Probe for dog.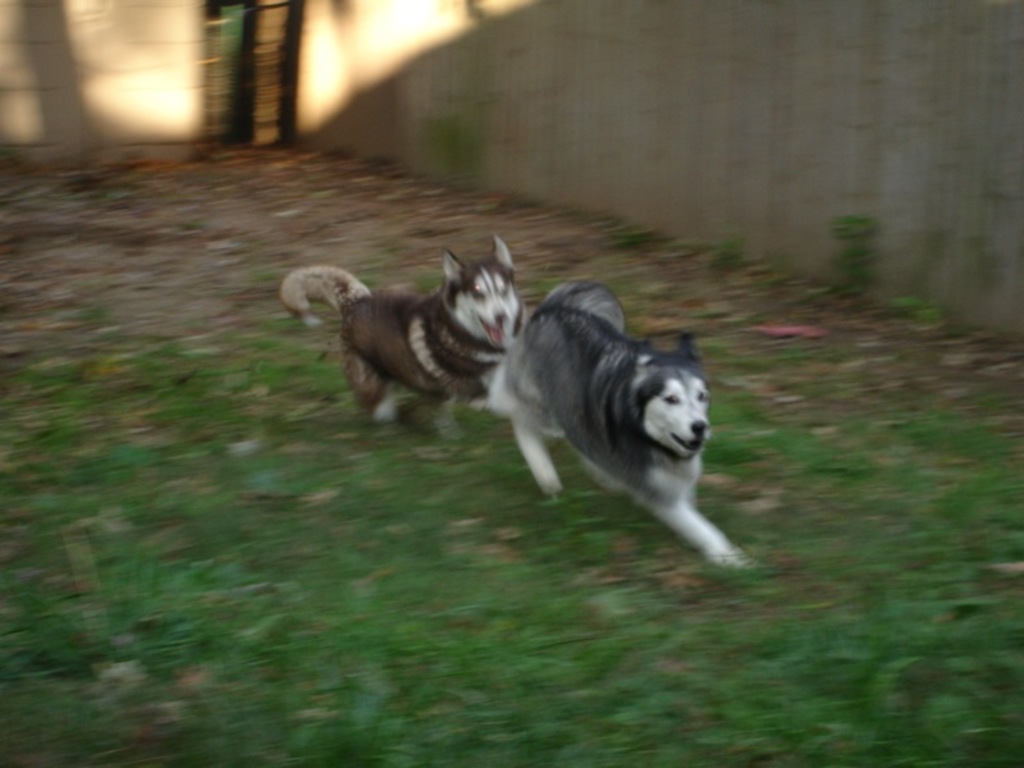
Probe result: box=[488, 278, 753, 575].
